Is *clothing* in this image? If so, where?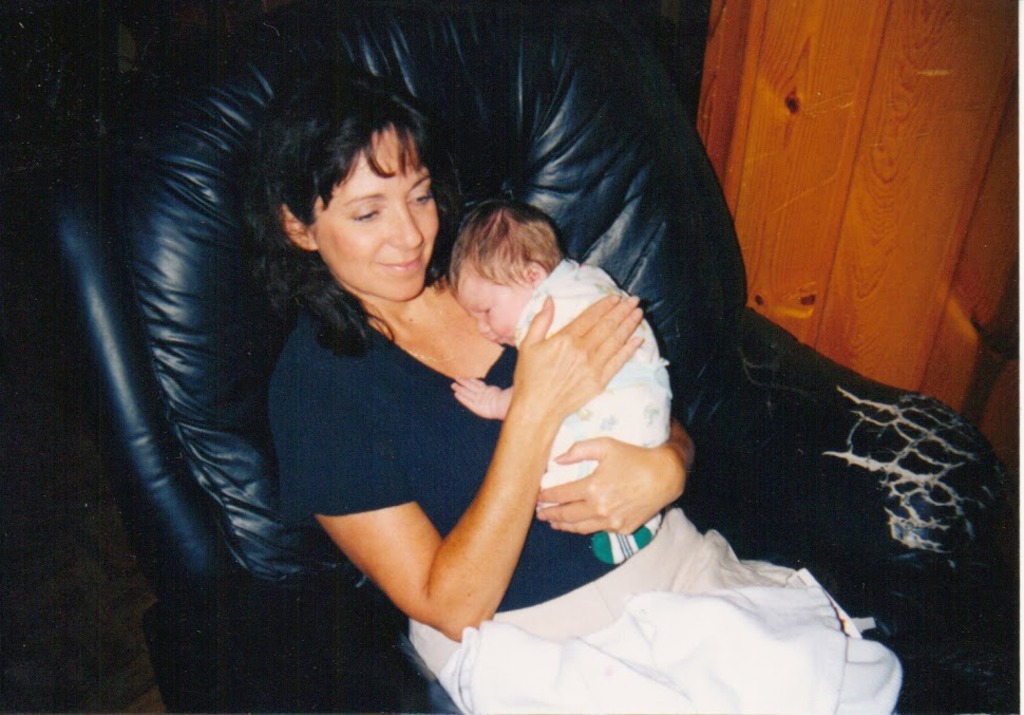
Yes, at (left=515, top=259, right=672, bottom=505).
